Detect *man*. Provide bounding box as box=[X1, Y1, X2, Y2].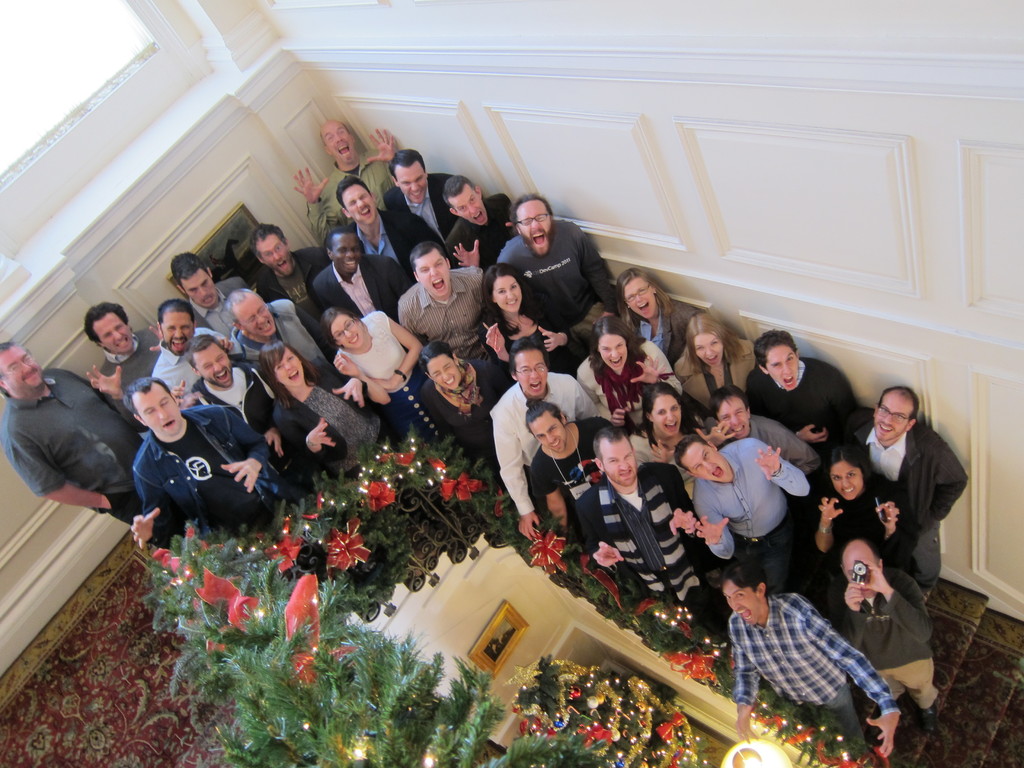
box=[440, 171, 511, 269].
